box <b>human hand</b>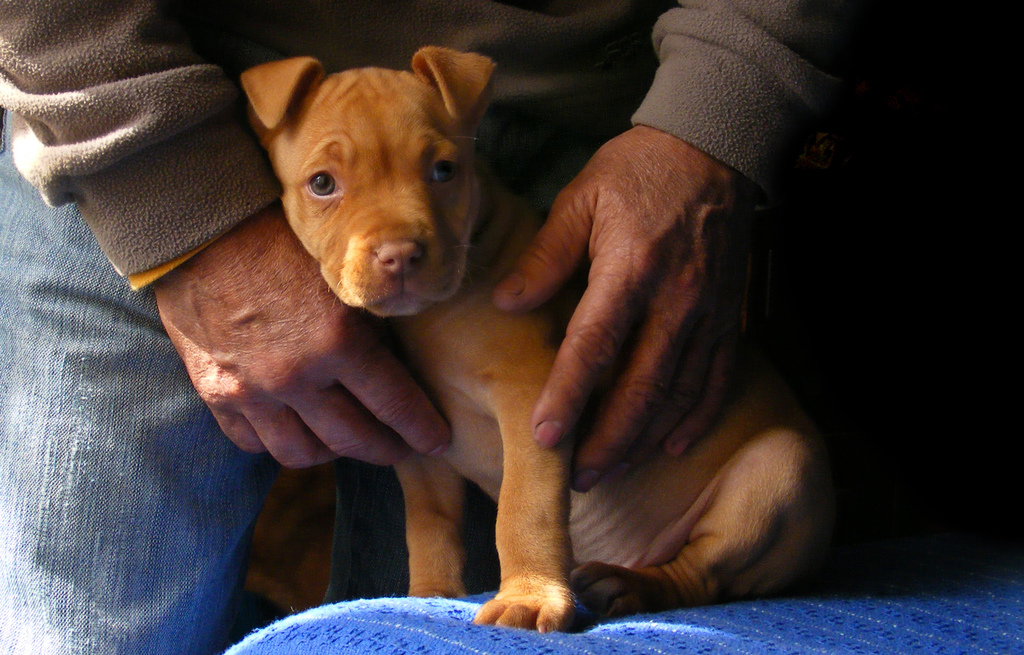
497, 83, 771, 533
